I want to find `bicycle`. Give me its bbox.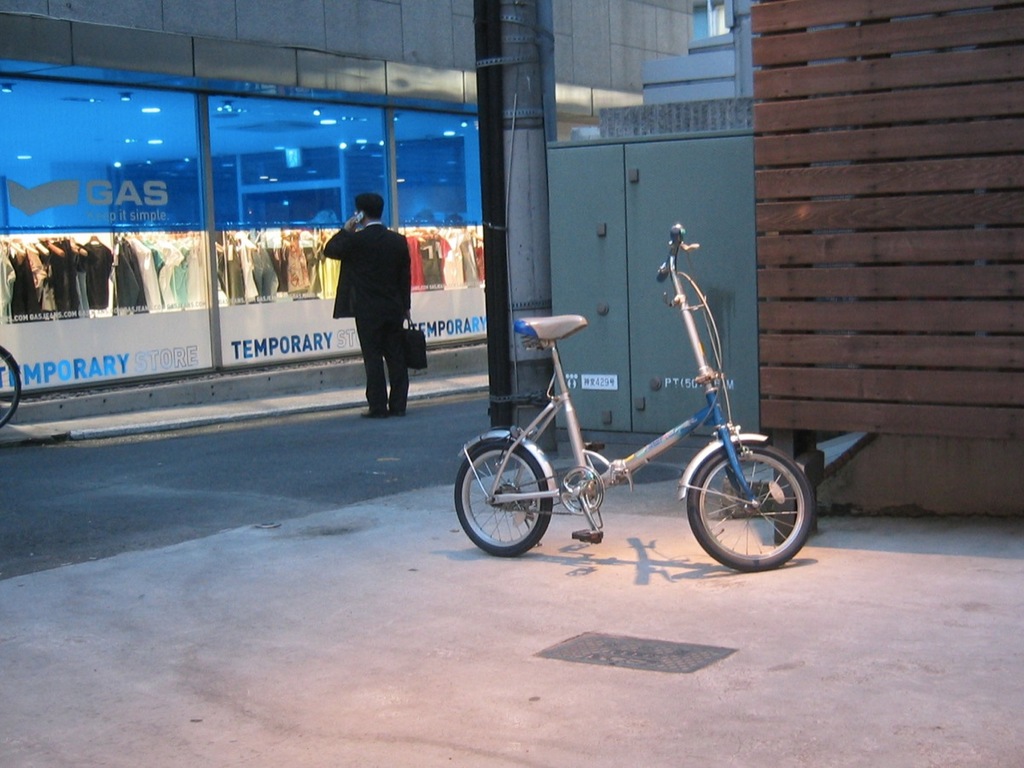
l=454, t=223, r=812, b=574.
